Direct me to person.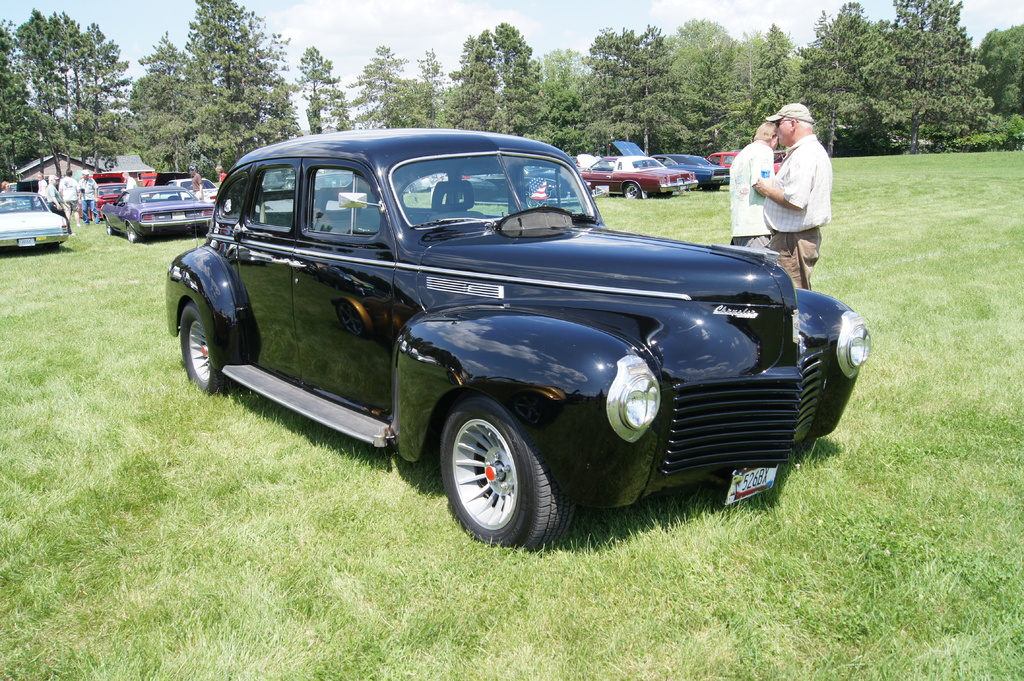
Direction: 189, 163, 205, 200.
